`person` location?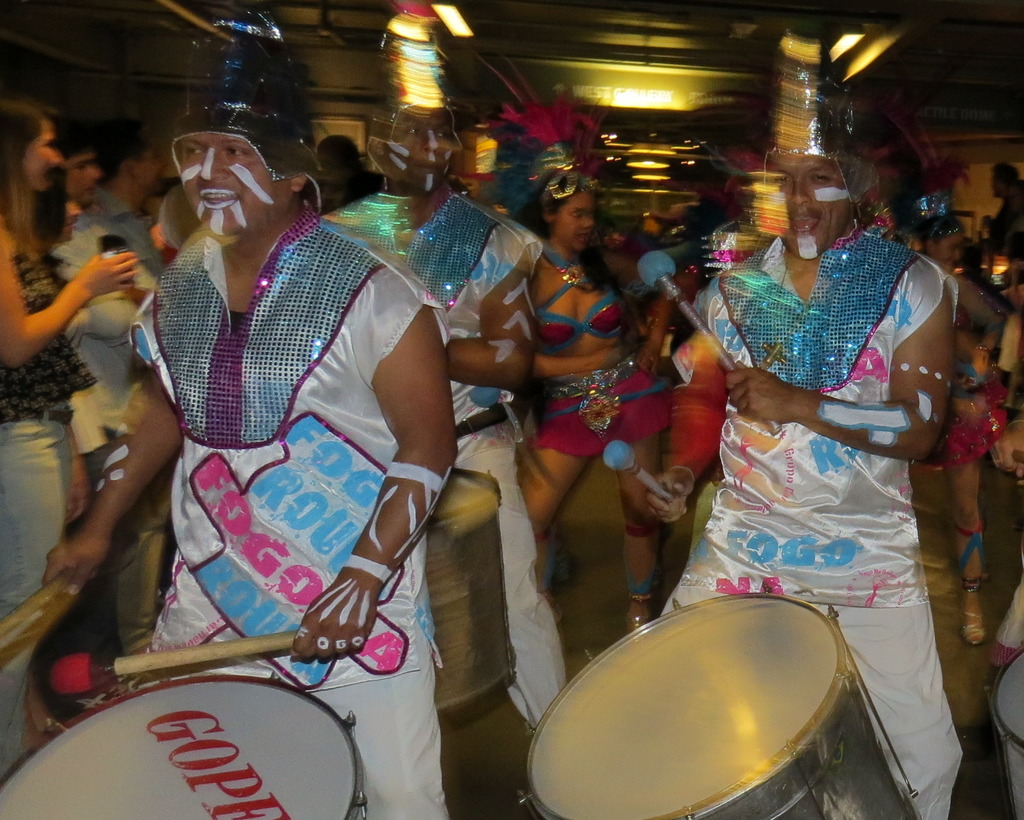
<region>644, 153, 963, 819</region>
